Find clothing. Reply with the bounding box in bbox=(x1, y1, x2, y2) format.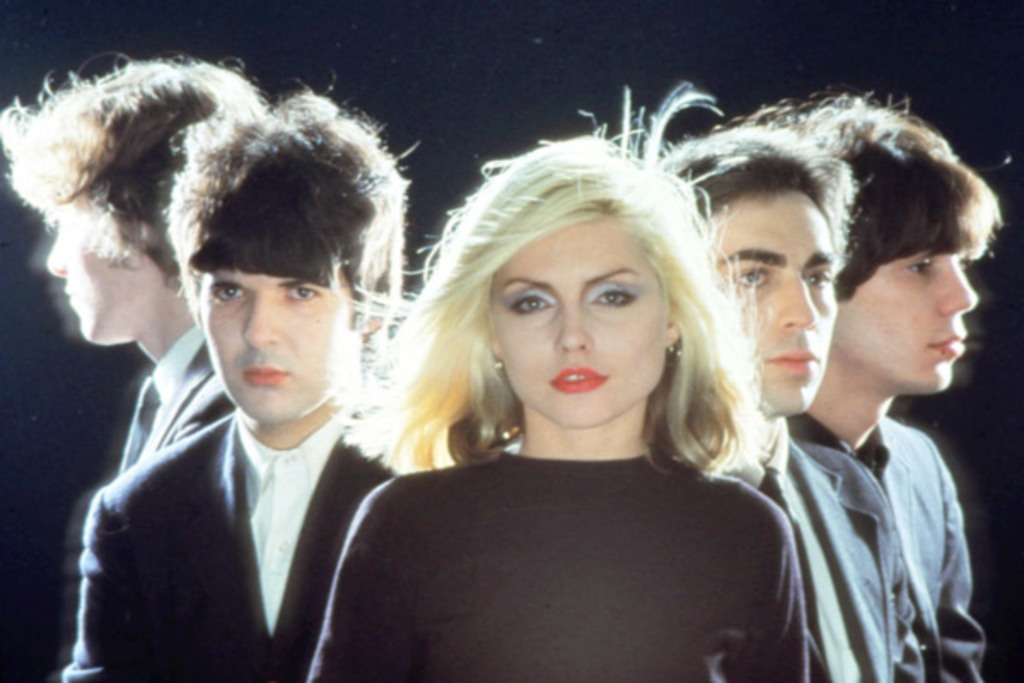
bbox=(331, 374, 816, 668).
